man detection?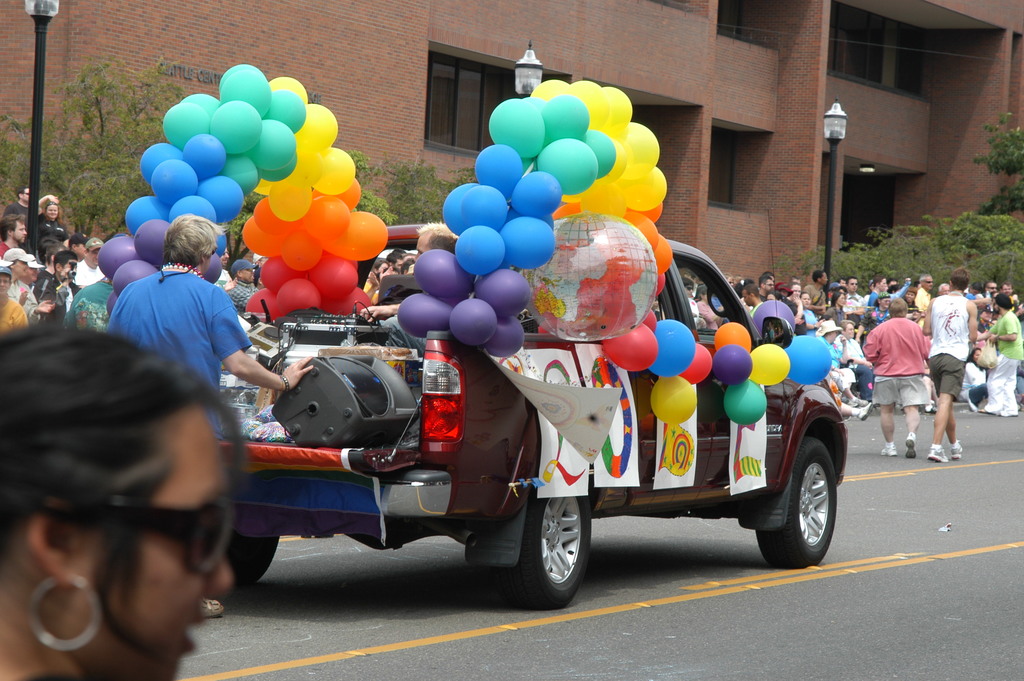
73/239/105/289
